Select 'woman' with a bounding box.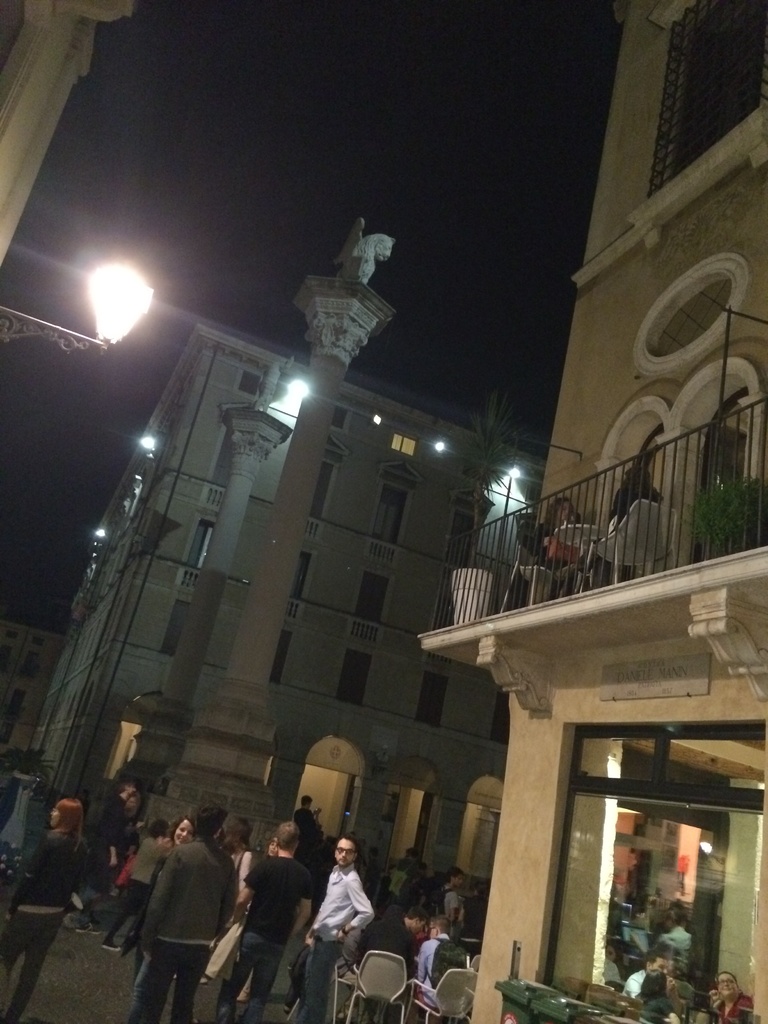
bbox=(532, 493, 598, 598).
